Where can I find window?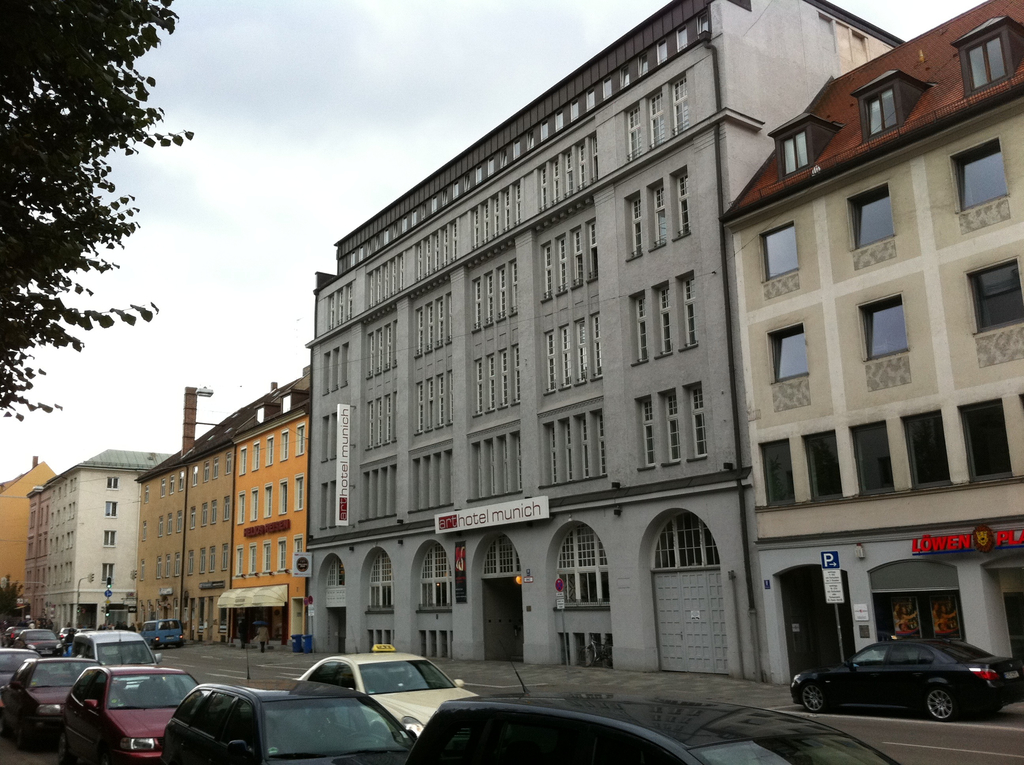
You can find it at left=296, top=478, right=303, bottom=507.
